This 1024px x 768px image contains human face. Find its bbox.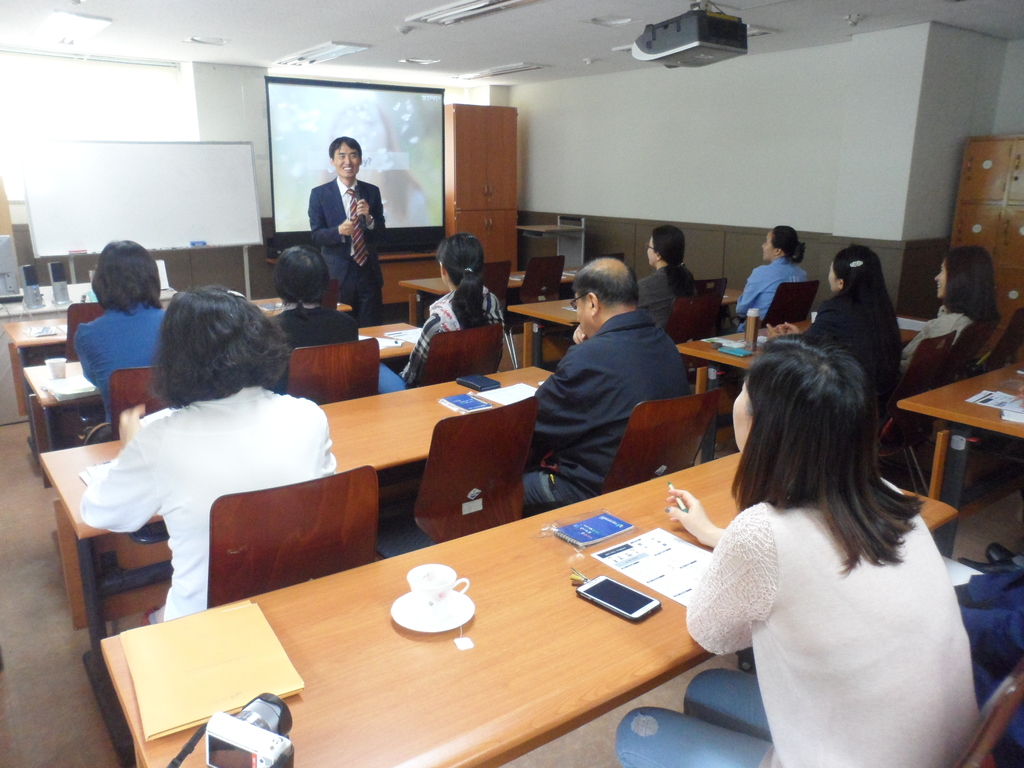
bbox=(335, 142, 360, 175).
